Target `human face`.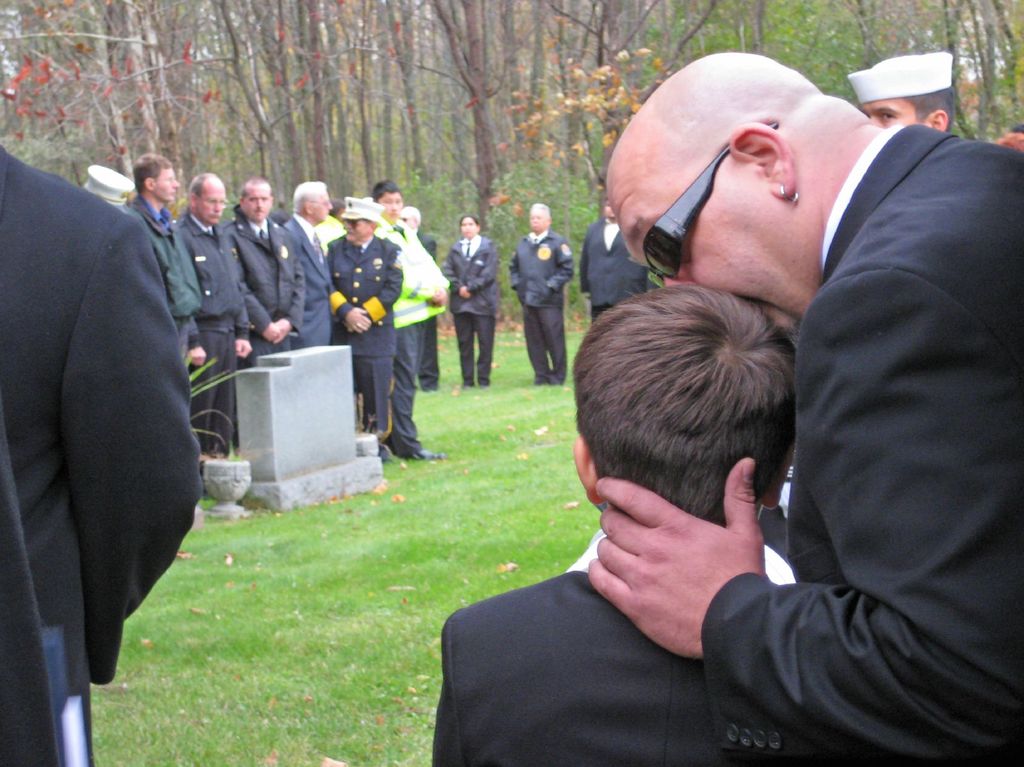
Target region: box=[347, 220, 371, 240].
